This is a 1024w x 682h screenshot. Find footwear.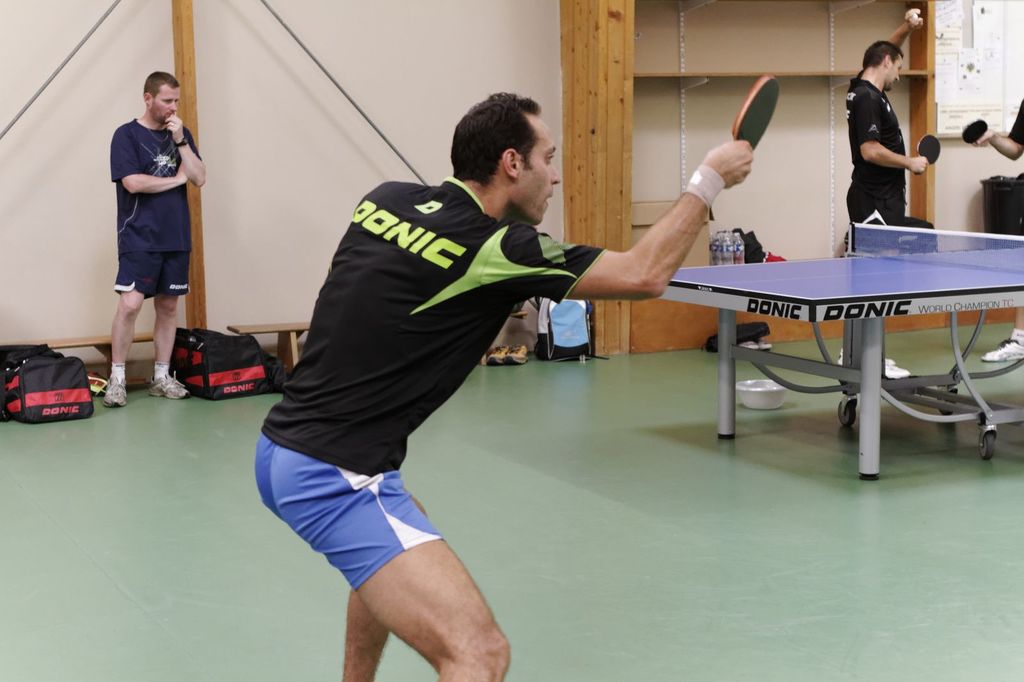
Bounding box: bbox=[151, 372, 186, 399].
